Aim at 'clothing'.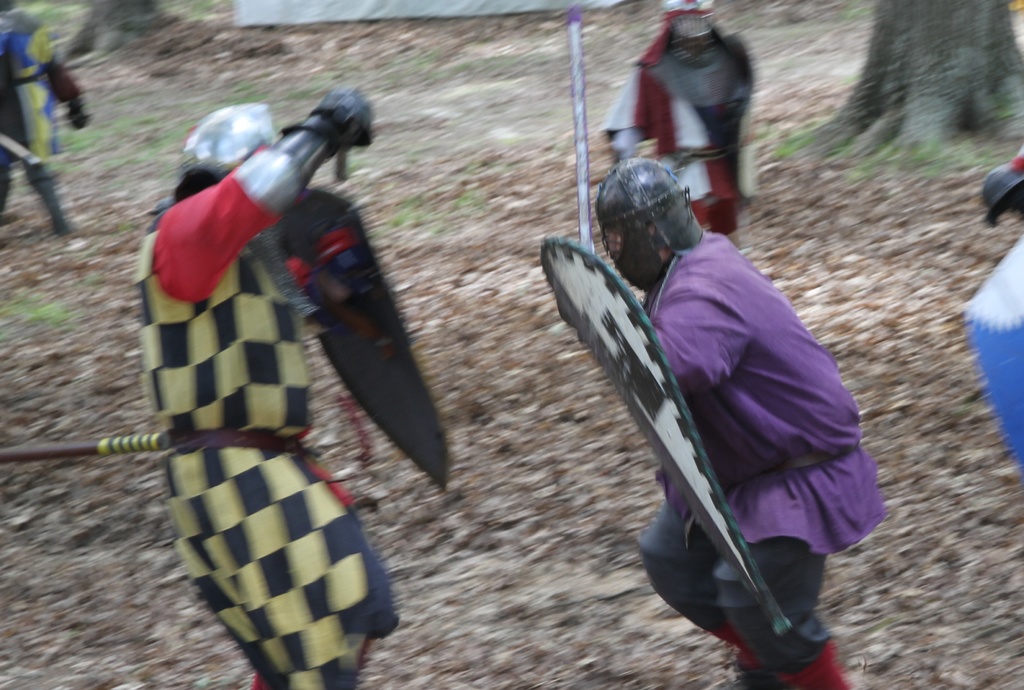
Aimed at BBox(636, 227, 885, 688).
